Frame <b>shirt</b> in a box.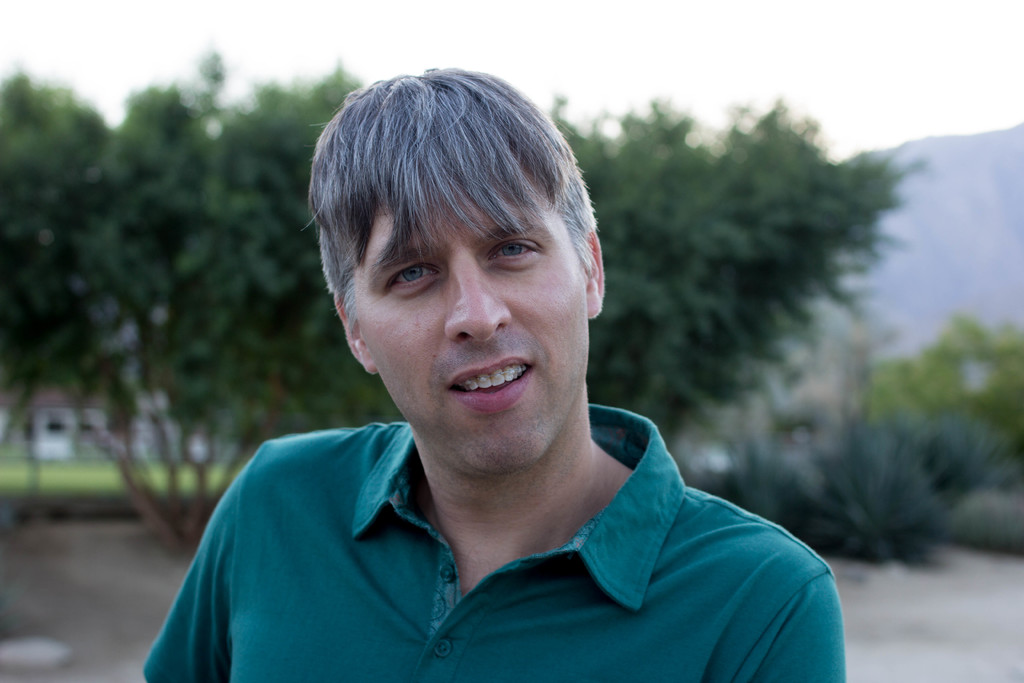
rect(117, 416, 843, 682).
